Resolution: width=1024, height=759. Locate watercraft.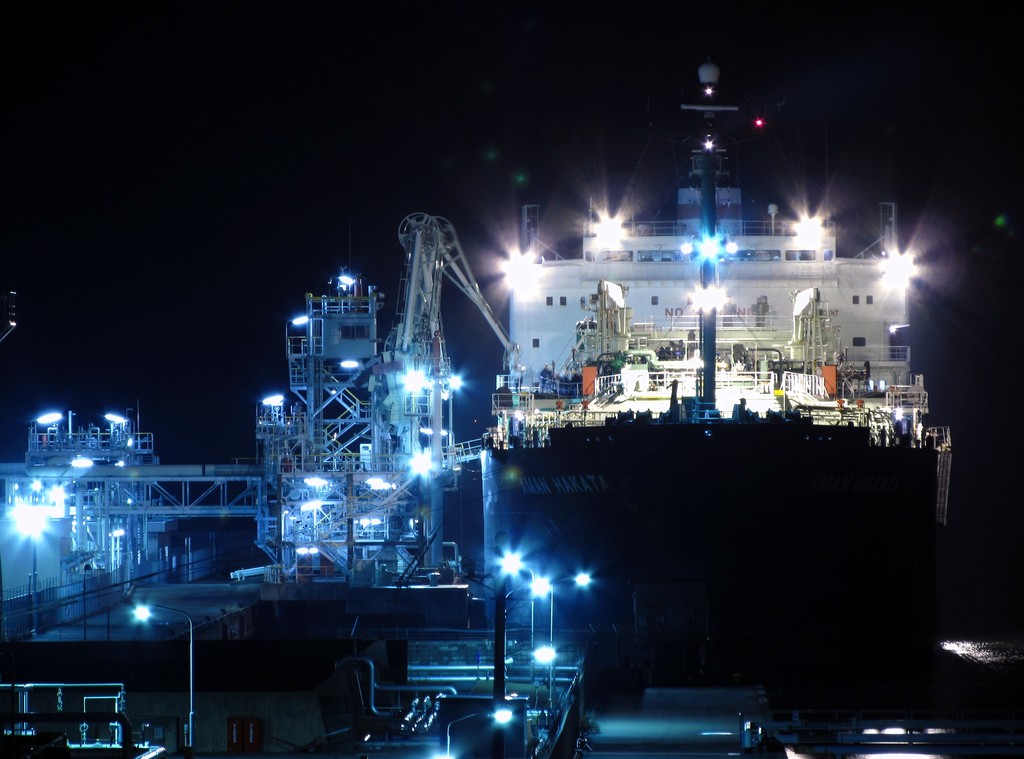
left=433, top=60, right=953, bottom=699.
